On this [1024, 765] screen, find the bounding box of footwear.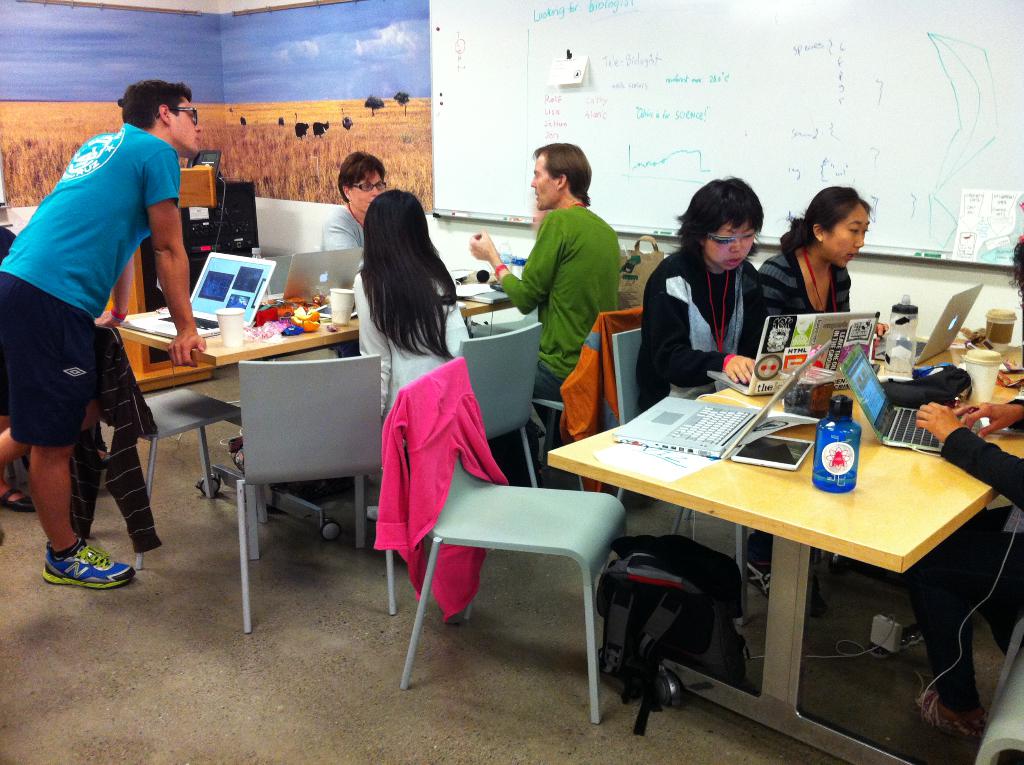
Bounding box: crop(918, 691, 991, 735).
